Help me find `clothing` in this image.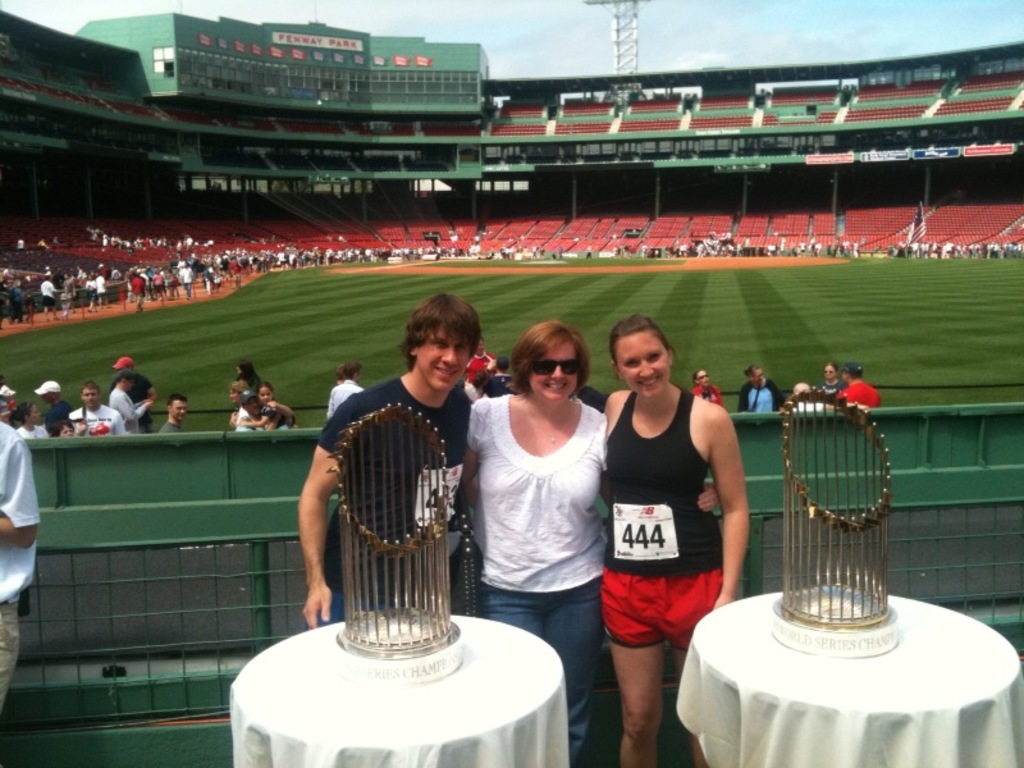
Found it: rect(486, 372, 515, 399).
